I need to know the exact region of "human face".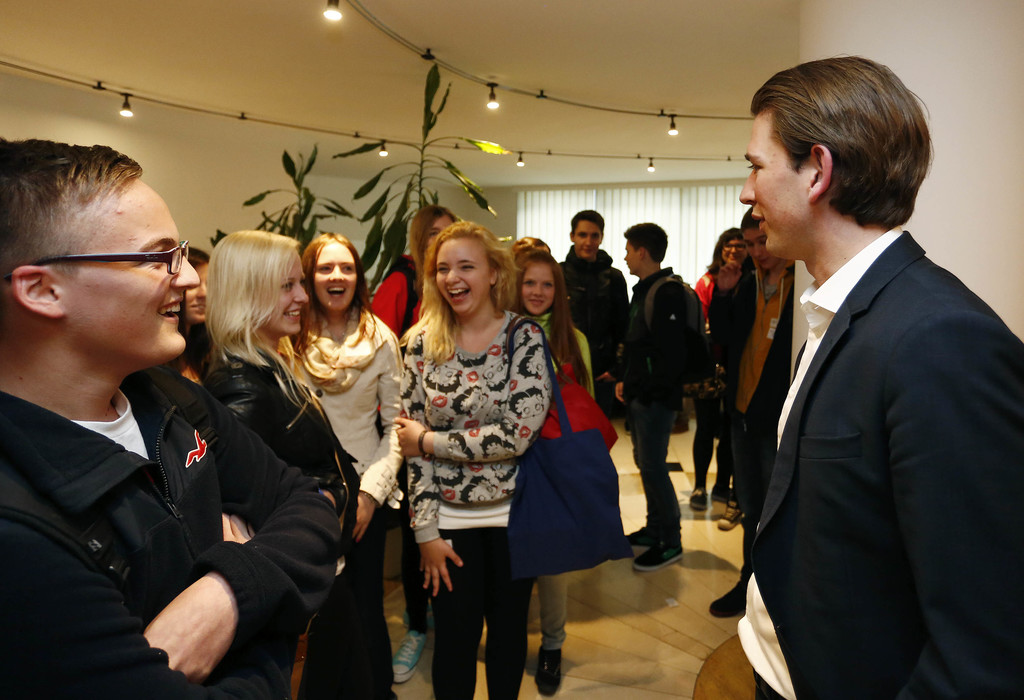
Region: 522/269/552/313.
